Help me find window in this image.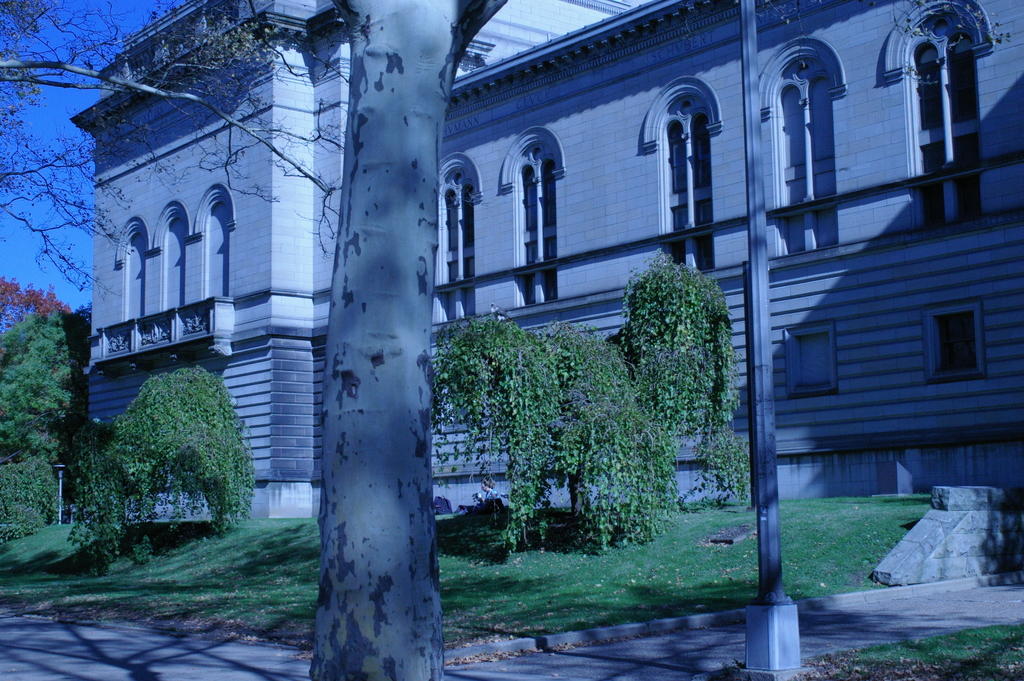
Found it: 772/55/826/265.
